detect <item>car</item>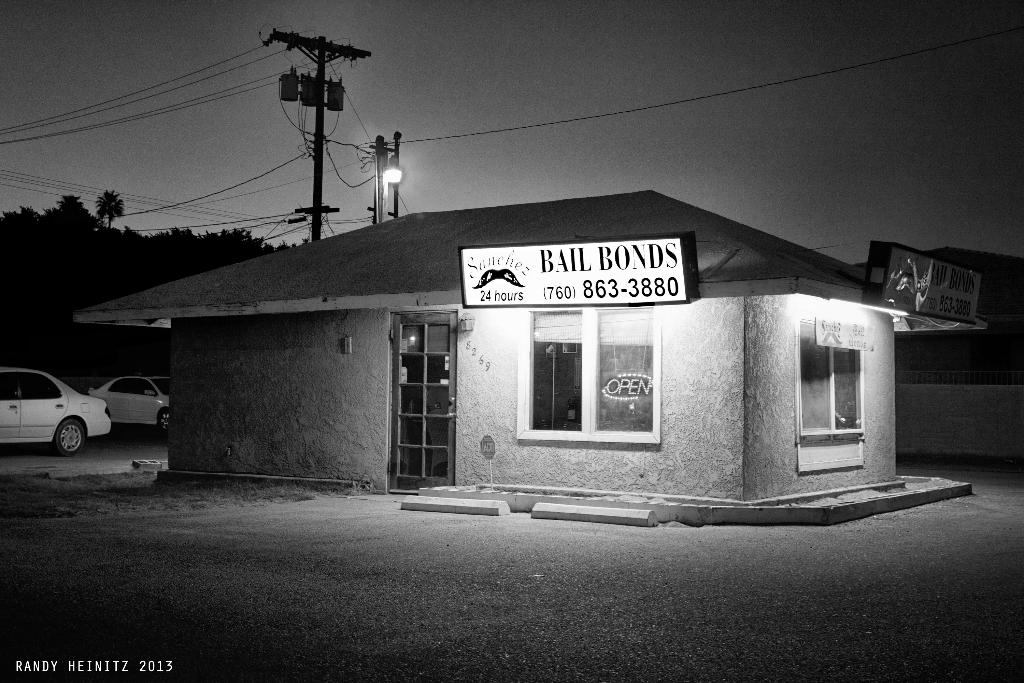
0/356/127/450
